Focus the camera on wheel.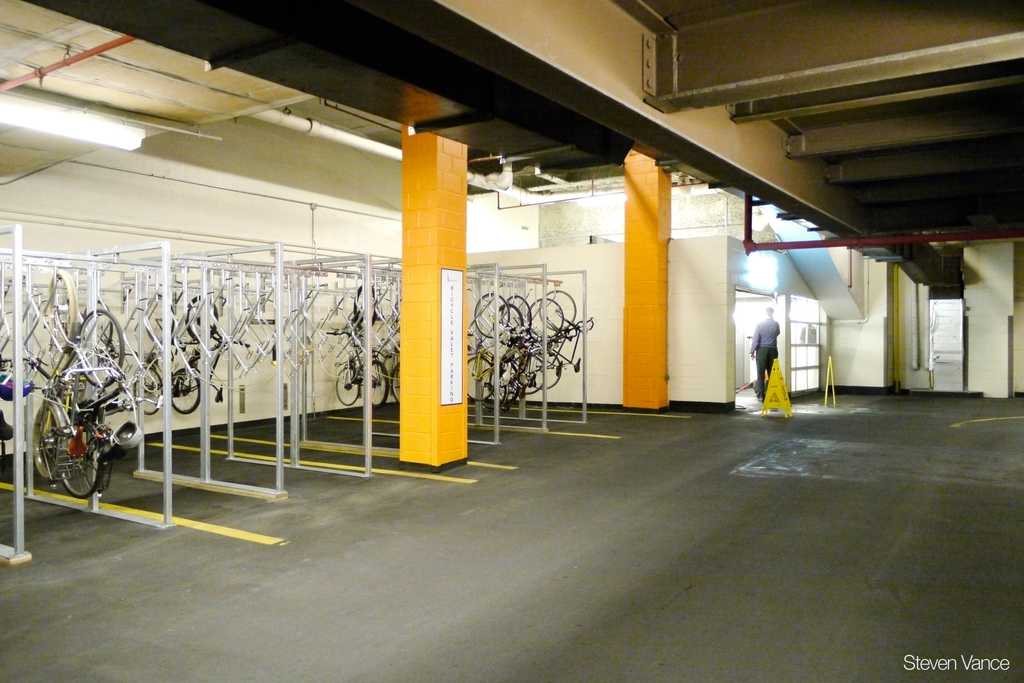
Focus region: bbox(59, 427, 97, 497).
